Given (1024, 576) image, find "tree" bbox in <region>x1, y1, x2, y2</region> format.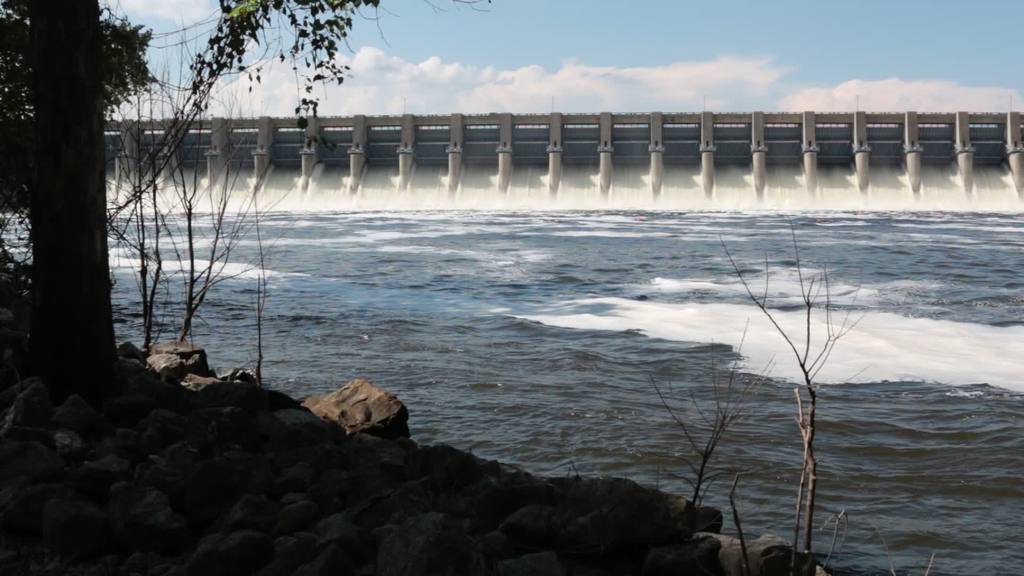
<region>0, 3, 36, 131</region>.
